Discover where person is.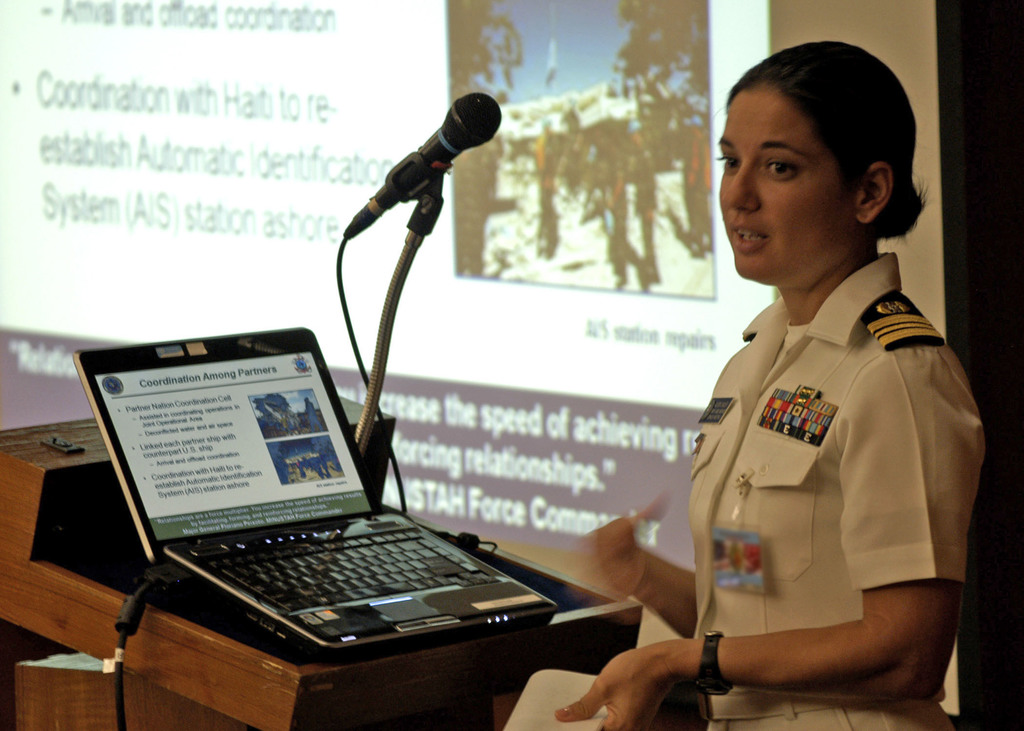
Discovered at left=662, top=51, right=1000, bottom=730.
